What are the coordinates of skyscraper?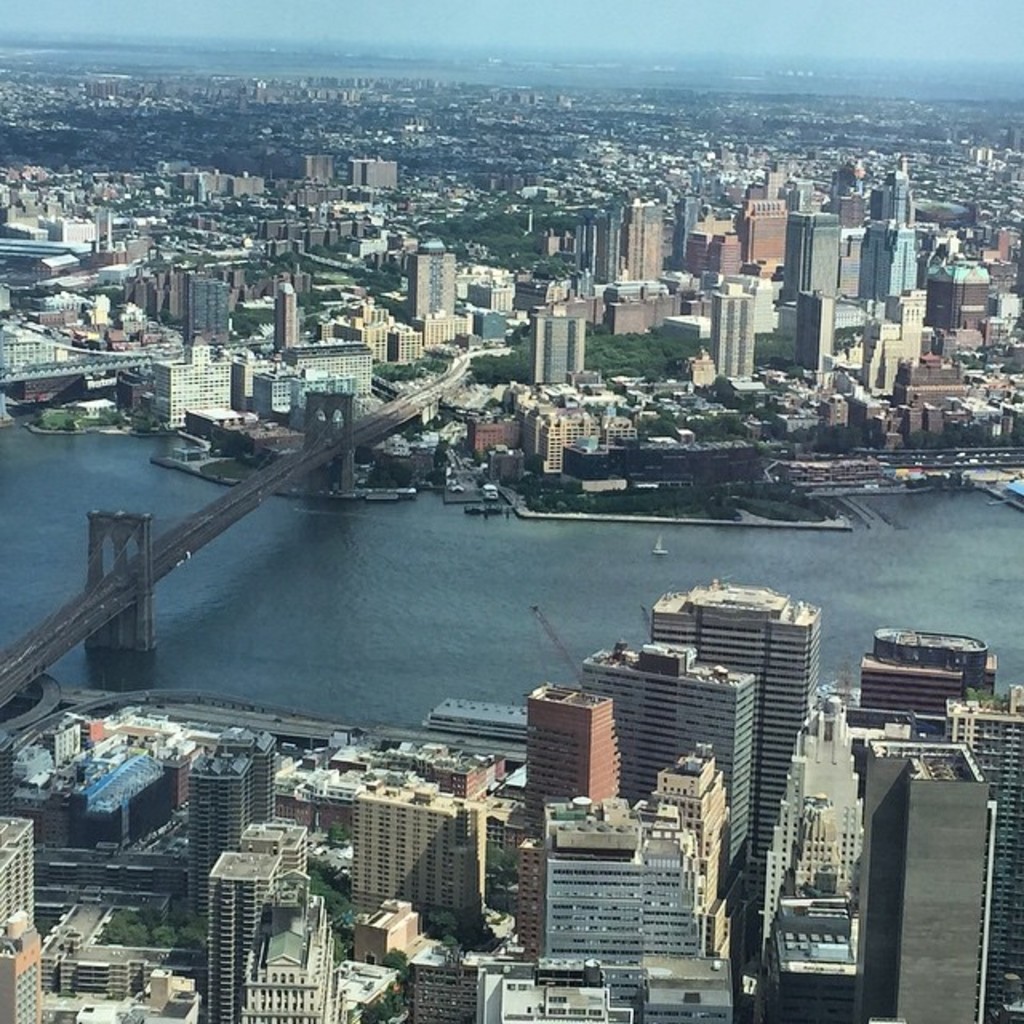
(182,749,246,915).
